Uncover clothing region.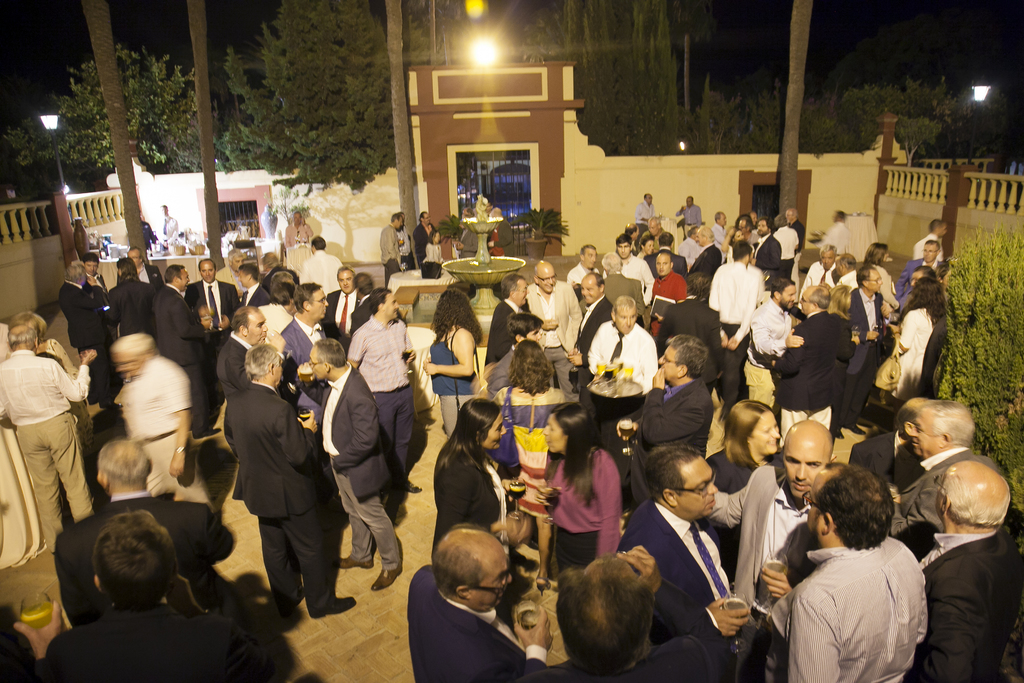
Uncovered: bbox=(478, 294, 531, 397).
